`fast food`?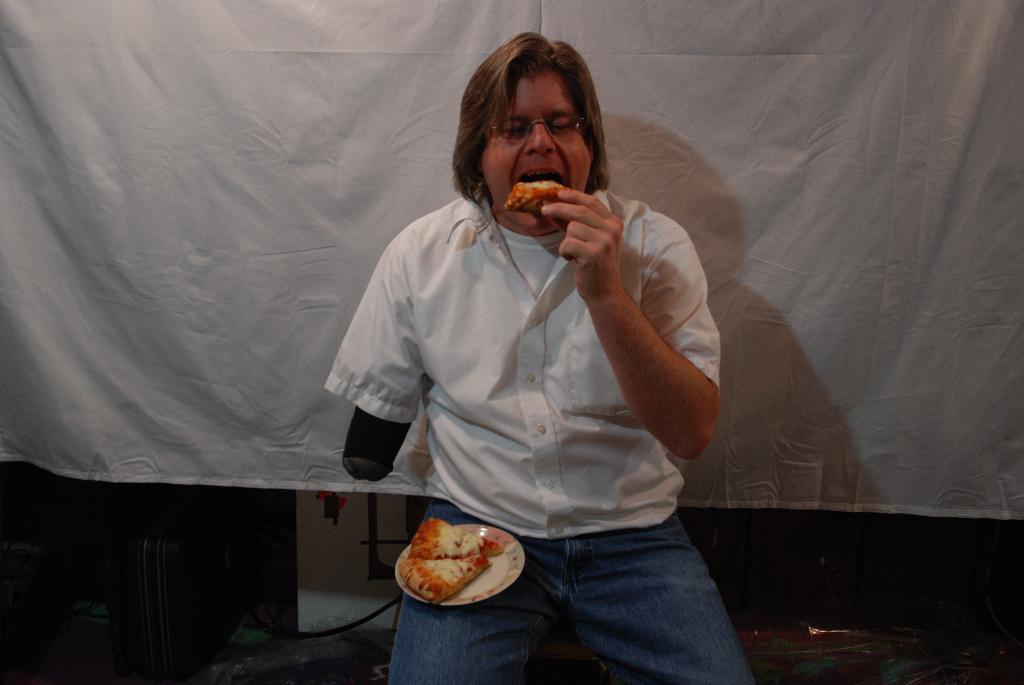
bbox=[410, 517, 505, 556]
